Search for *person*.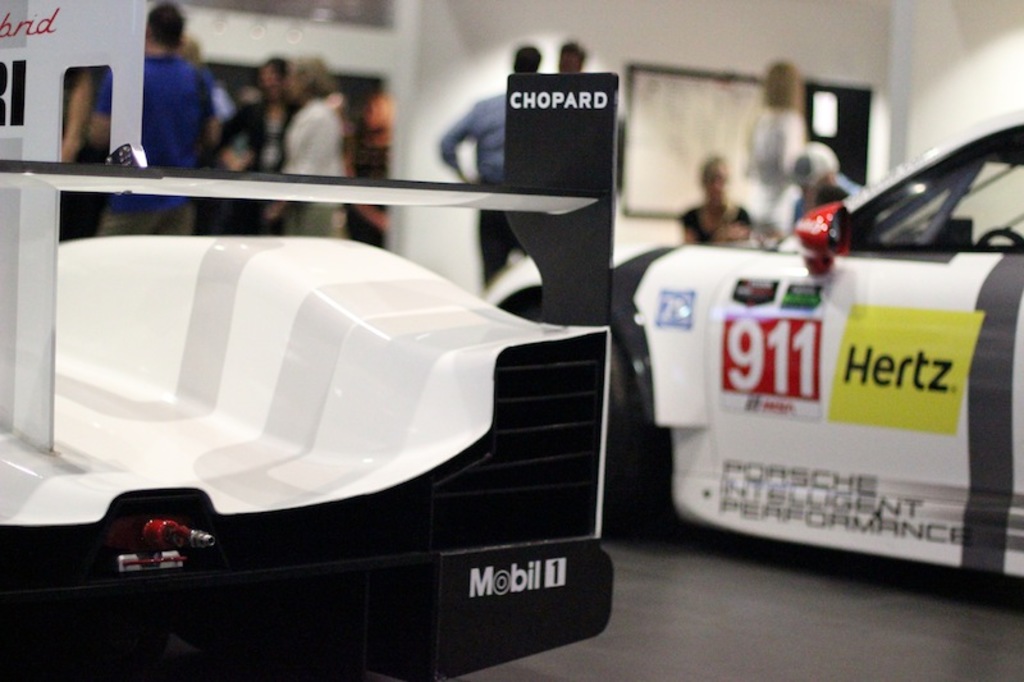
Found at l=676, t=154, r=754, b=241.
